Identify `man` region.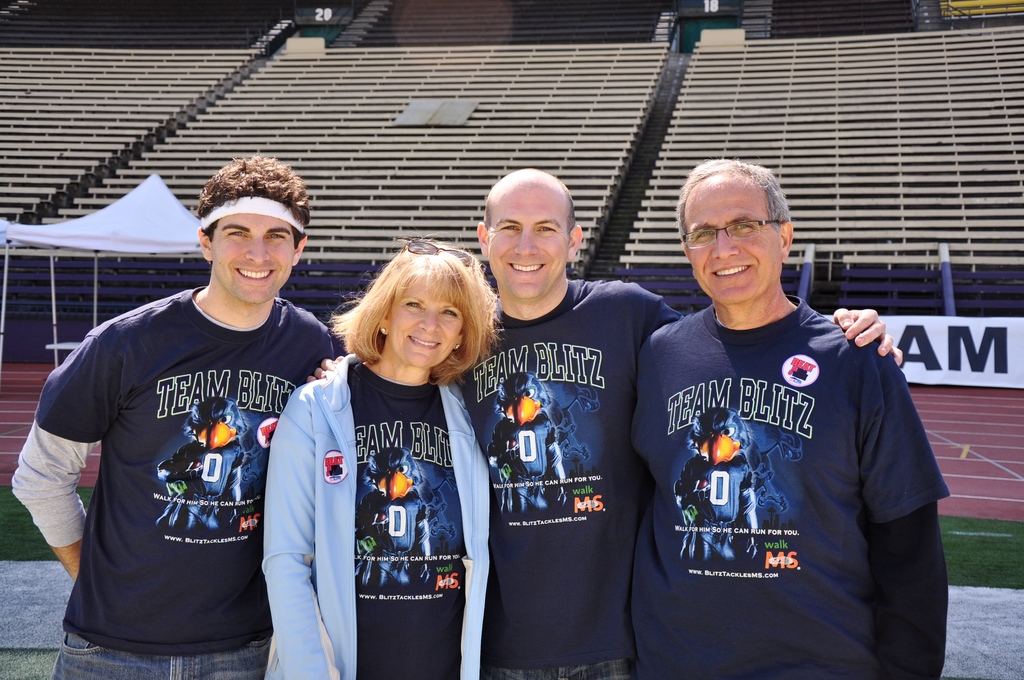
Region: [left=32, top=100, right=352, bottom=679].
